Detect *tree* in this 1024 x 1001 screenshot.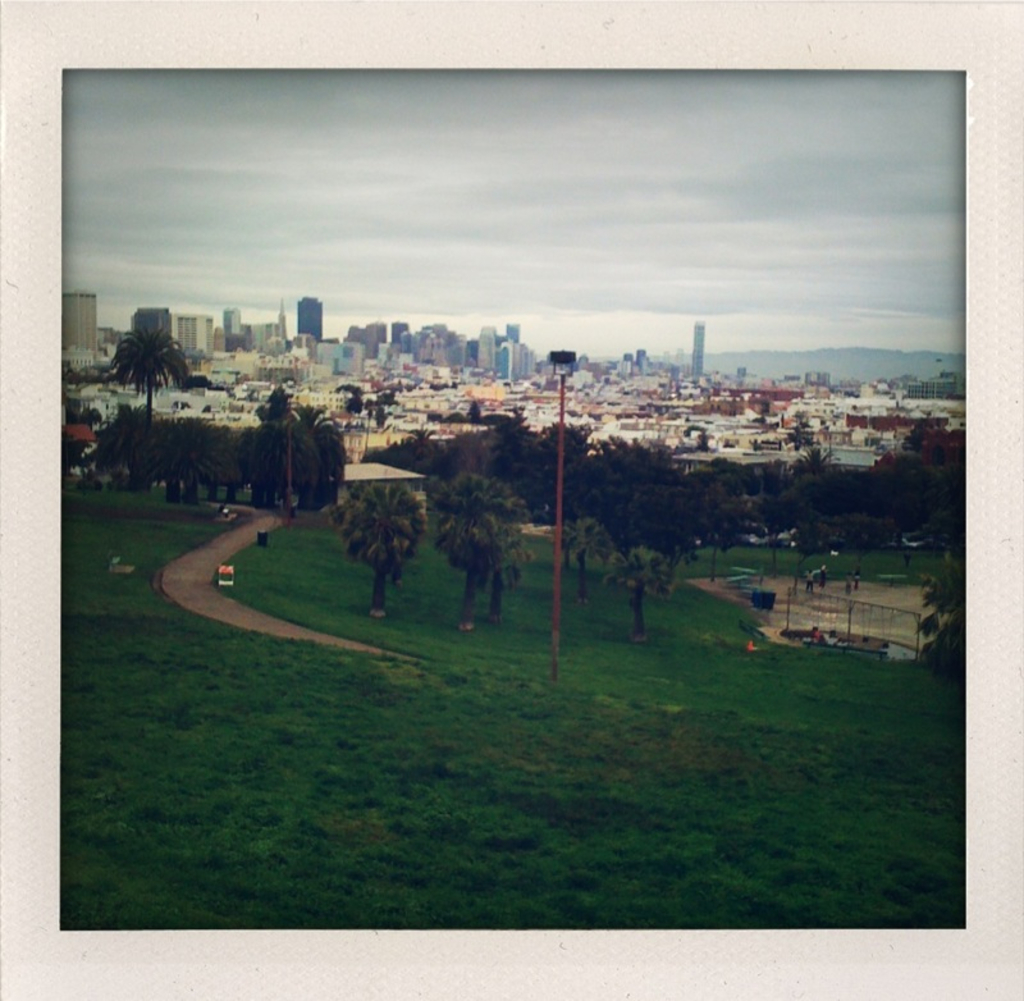
Detection: (left=108, top=324, right=183, bottom=470).
